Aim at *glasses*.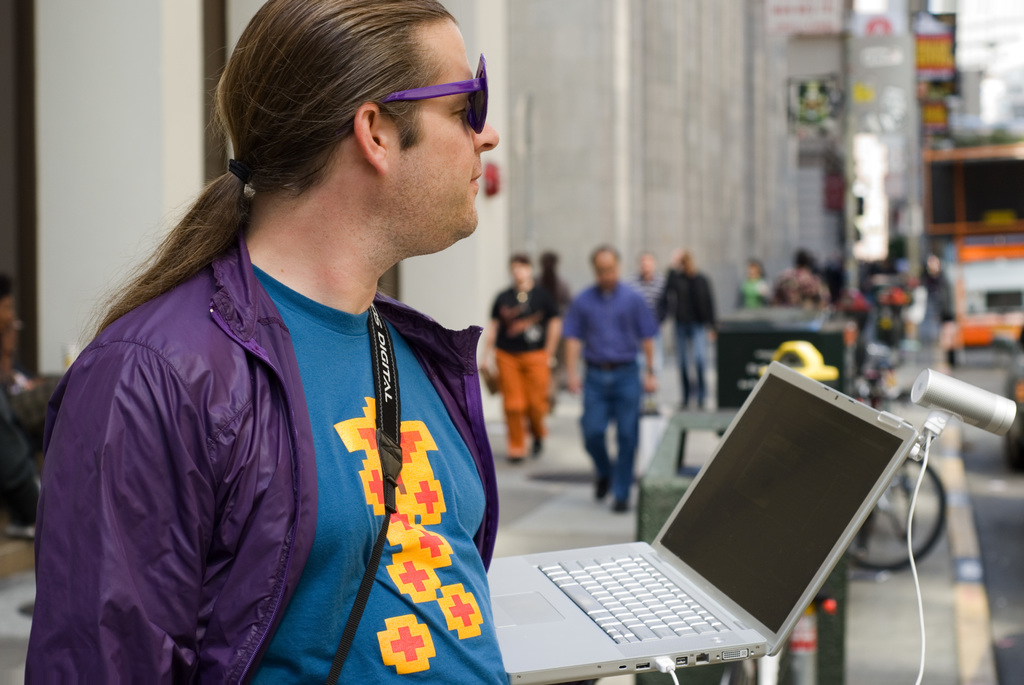
Aimed at x1=383, y1=53, x2=488, y2=135.
